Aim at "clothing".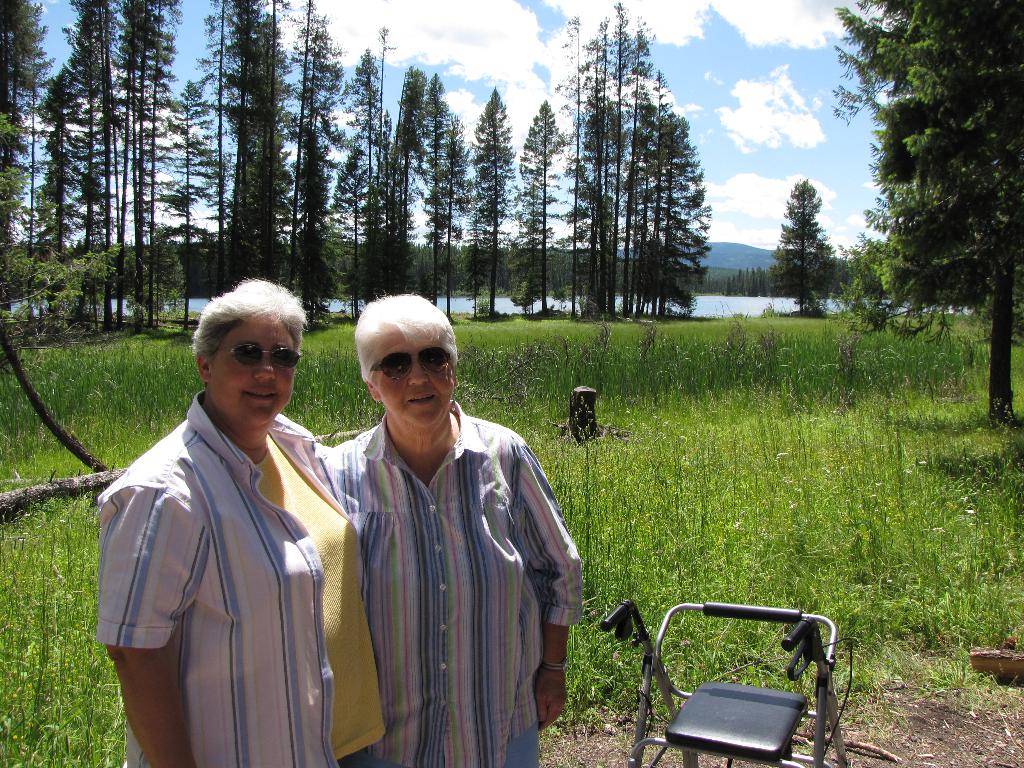
Aimed at 96/385/387/767.
